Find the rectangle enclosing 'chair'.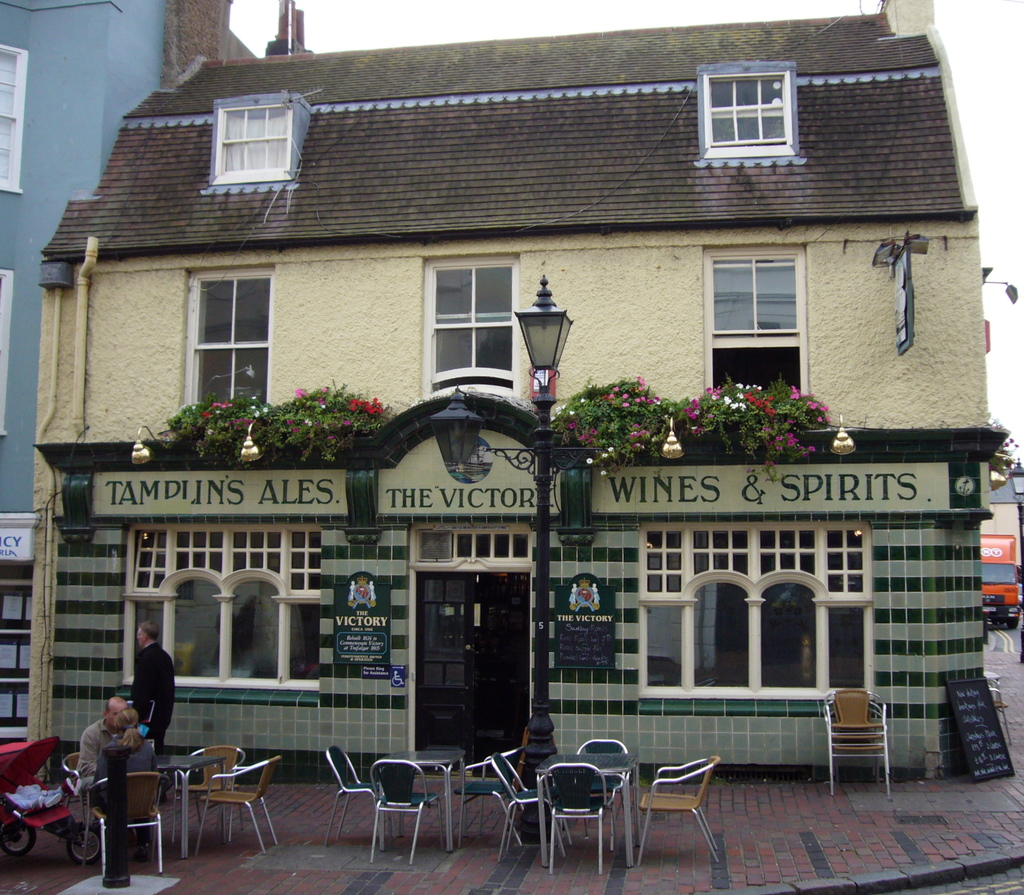
62, 752, 94, 823.
